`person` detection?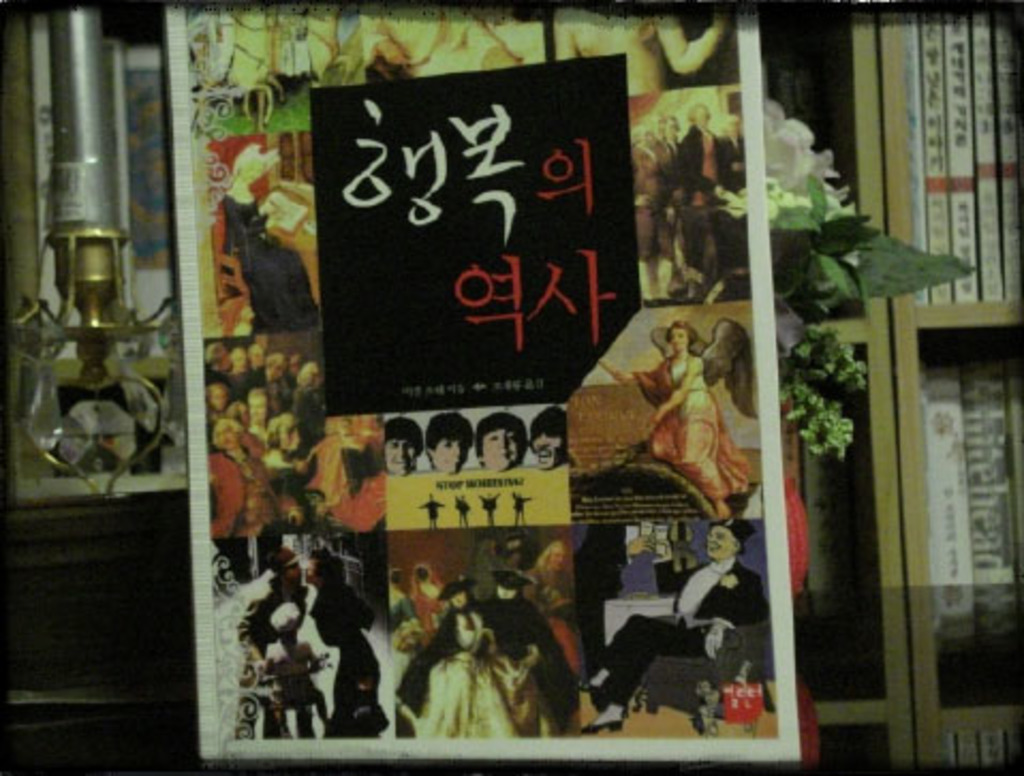
<region>235, 552, 312, 740</region>
